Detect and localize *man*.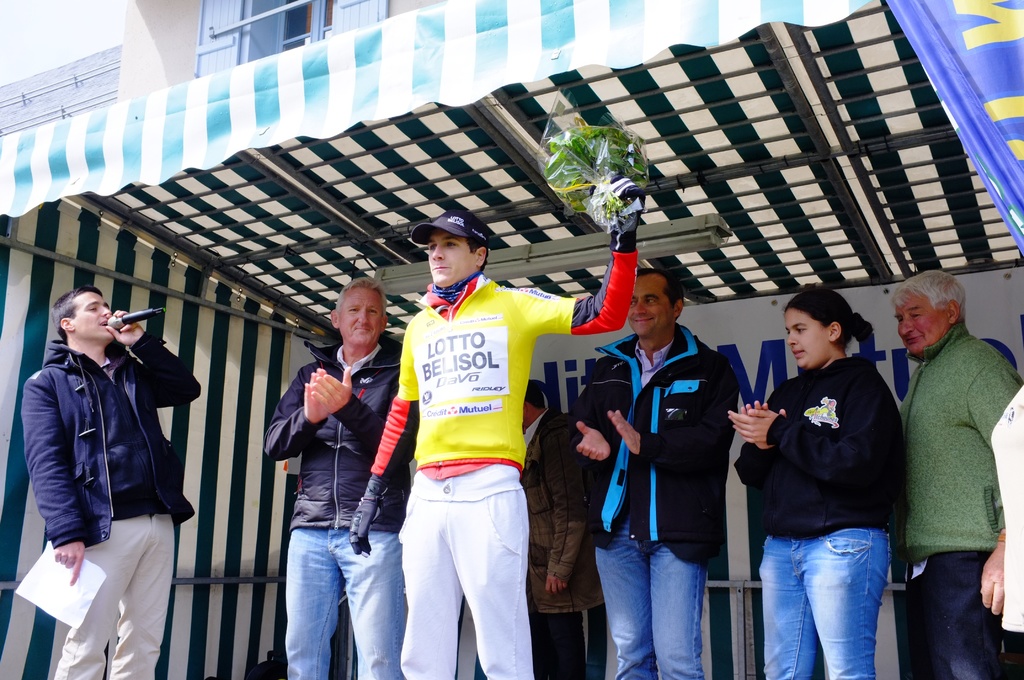
Localized at left=524, top=376, right=596, bottom=679.
